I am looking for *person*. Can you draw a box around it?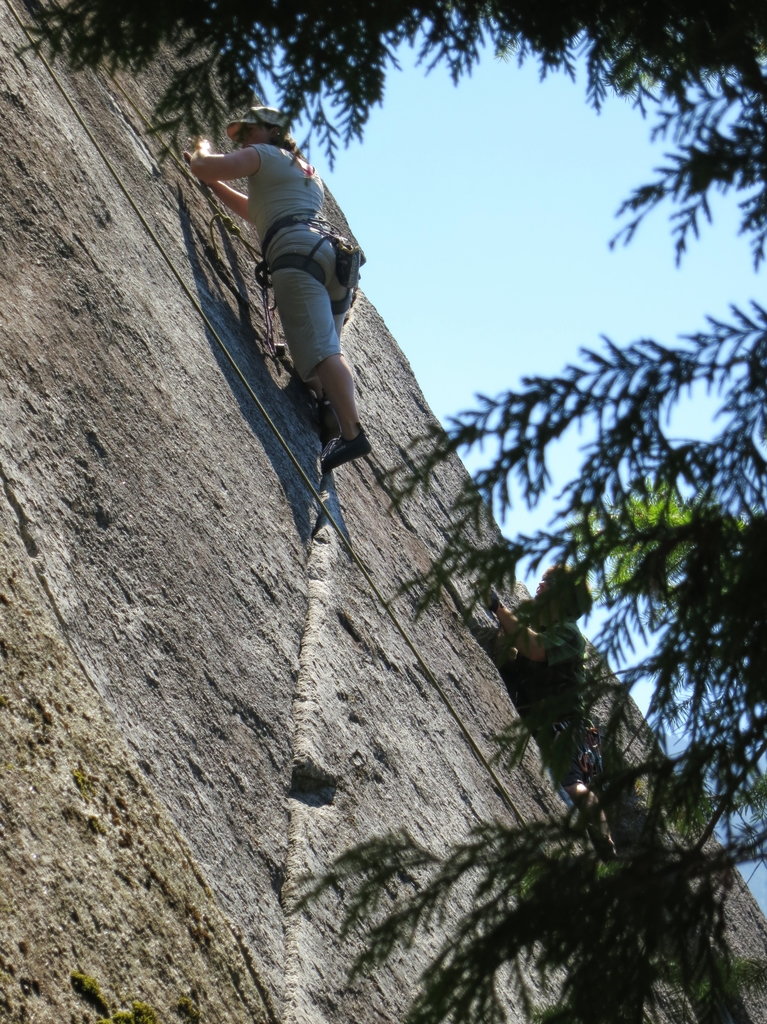
Sure, the bounding box is [x1=182, y1=67, x2=357, y2=460].
